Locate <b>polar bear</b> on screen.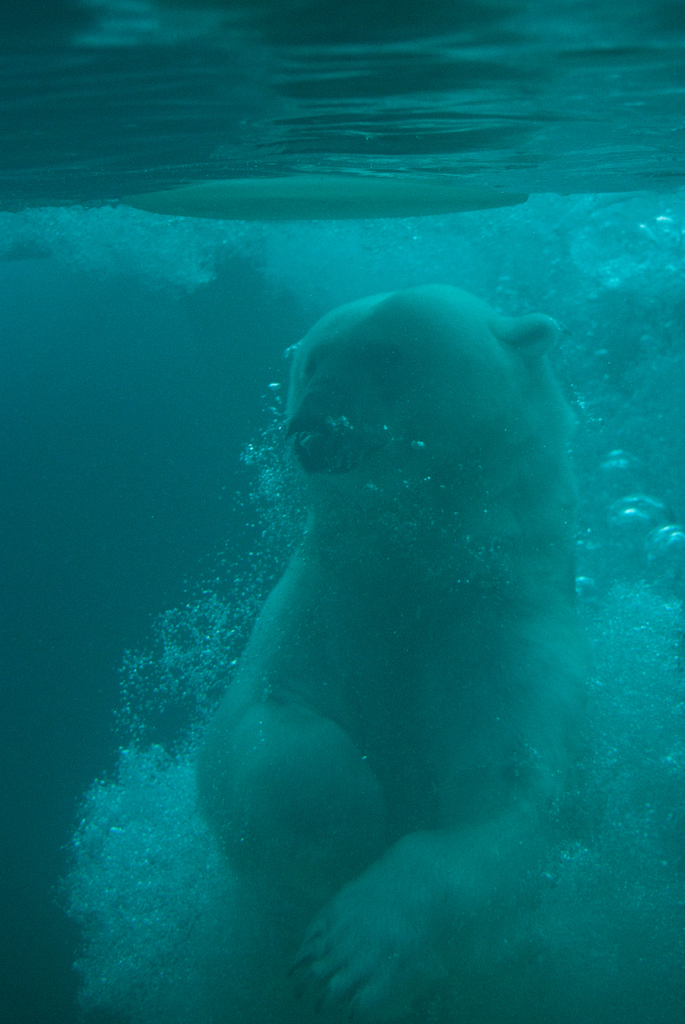
On screen at pyautogui.locateOnScreen(187, 282, 610, 1023).
